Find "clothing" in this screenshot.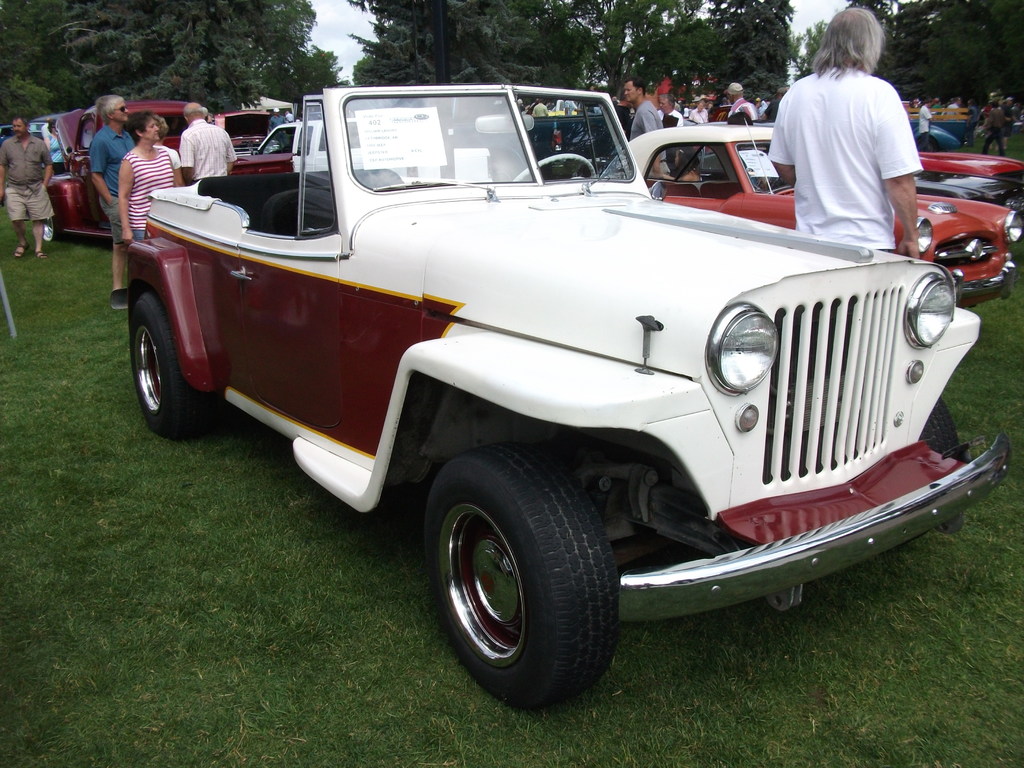
The bounding box for "clothing" is (287,111,294,120).
